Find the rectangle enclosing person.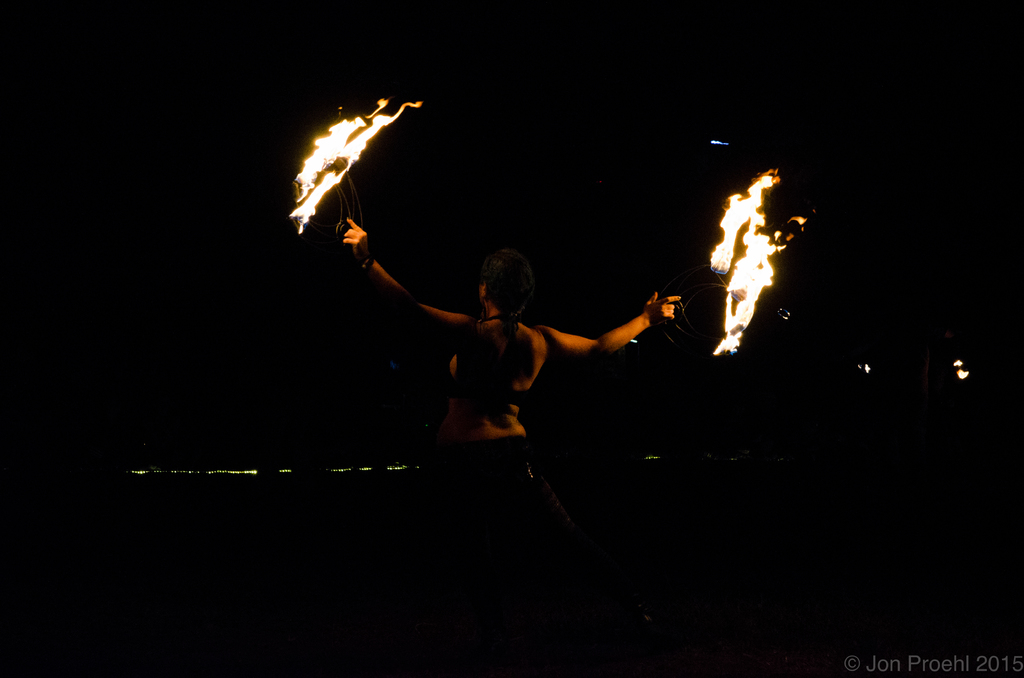
353 213 678 553.
